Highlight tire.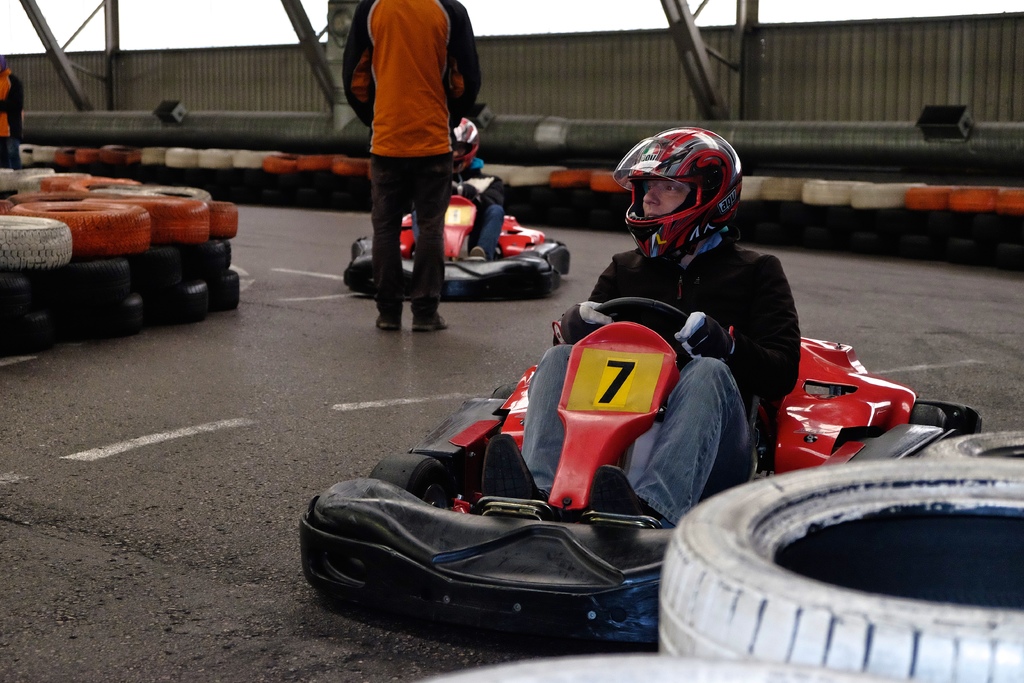
Highlighted region: [368,453,454,511].
